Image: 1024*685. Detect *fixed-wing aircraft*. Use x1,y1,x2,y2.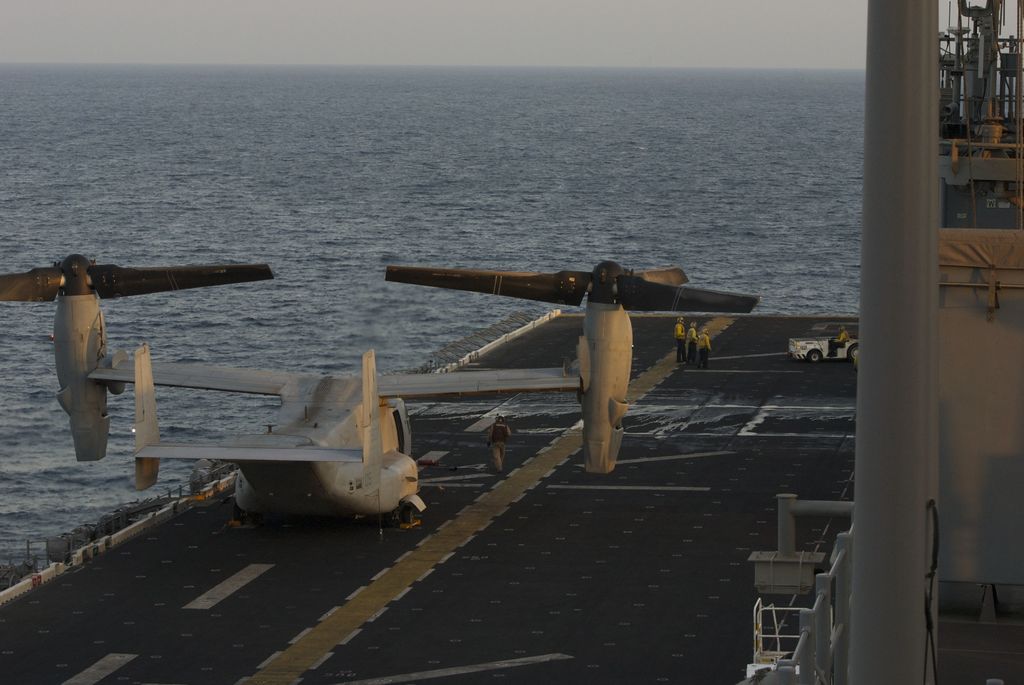
0,253,765,533.
